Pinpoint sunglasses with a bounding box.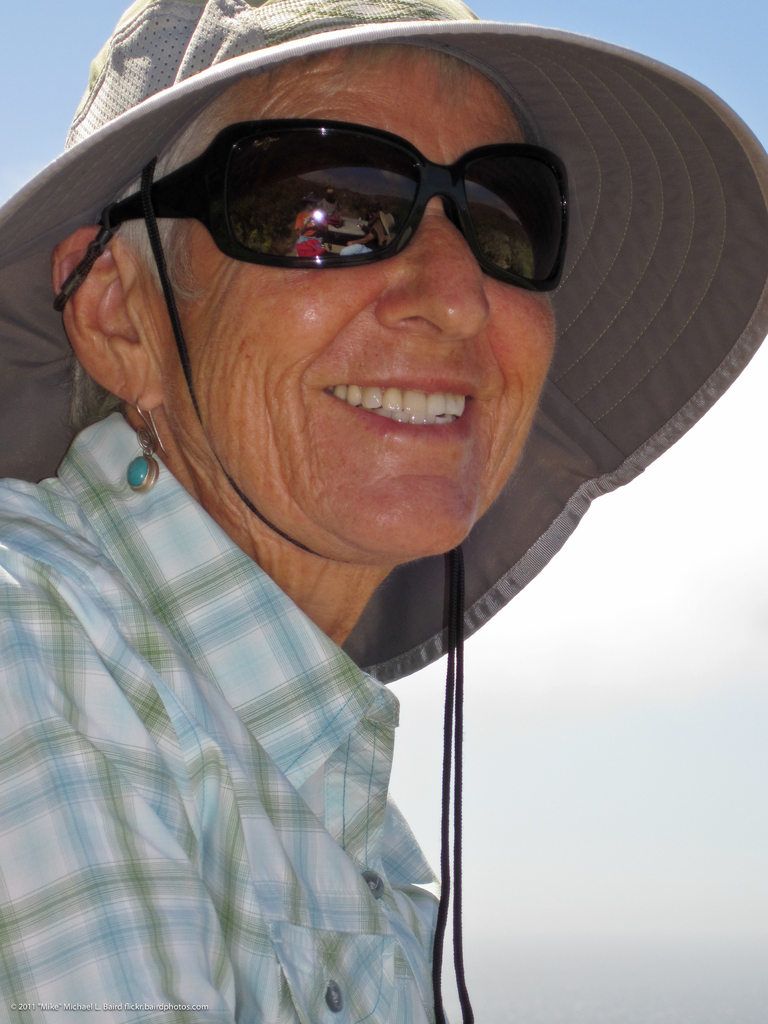
{"x1": 100, "y1": 113, "x2": 568, "y2": 295}.
